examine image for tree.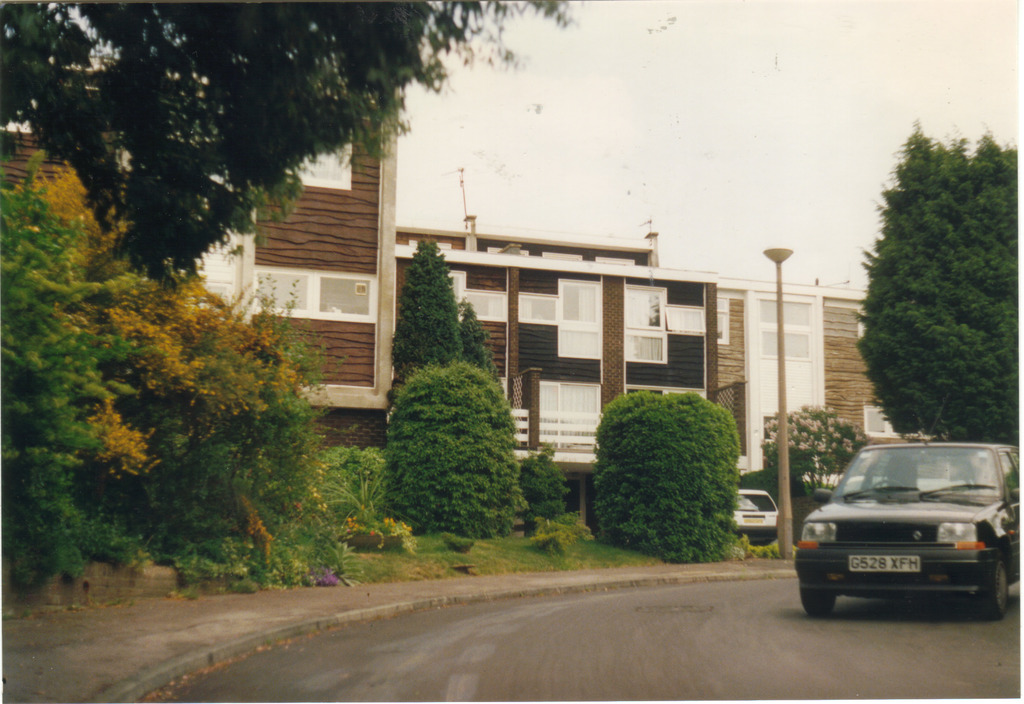
Examination result: bbox=(0, 148, 166, 614).
